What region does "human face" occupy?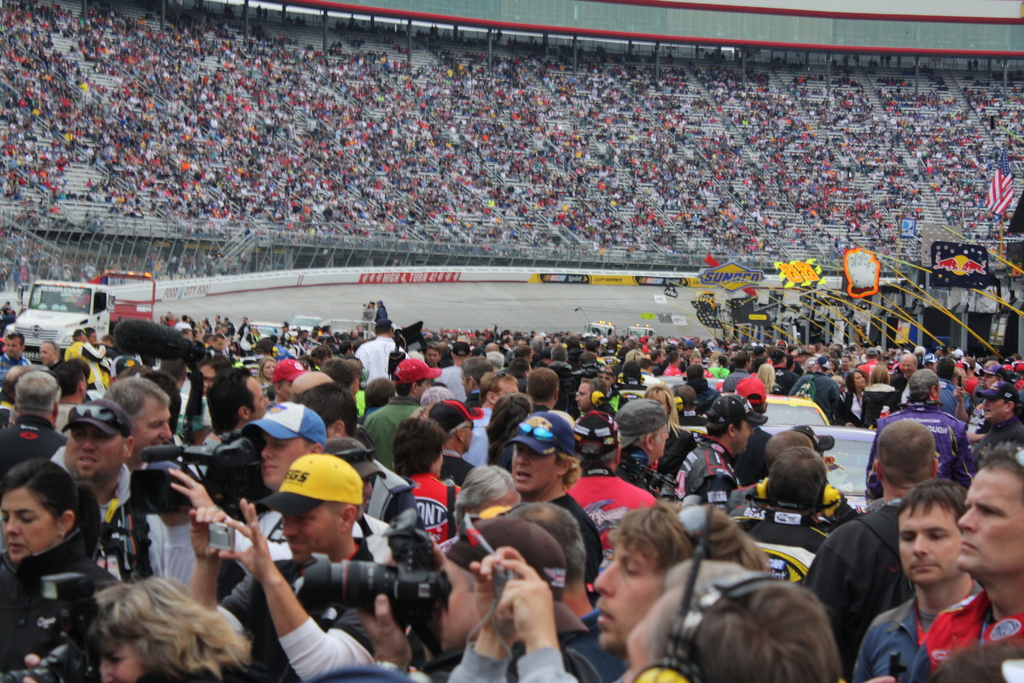
x1=348 y1=374 x2=361 y2=402.
